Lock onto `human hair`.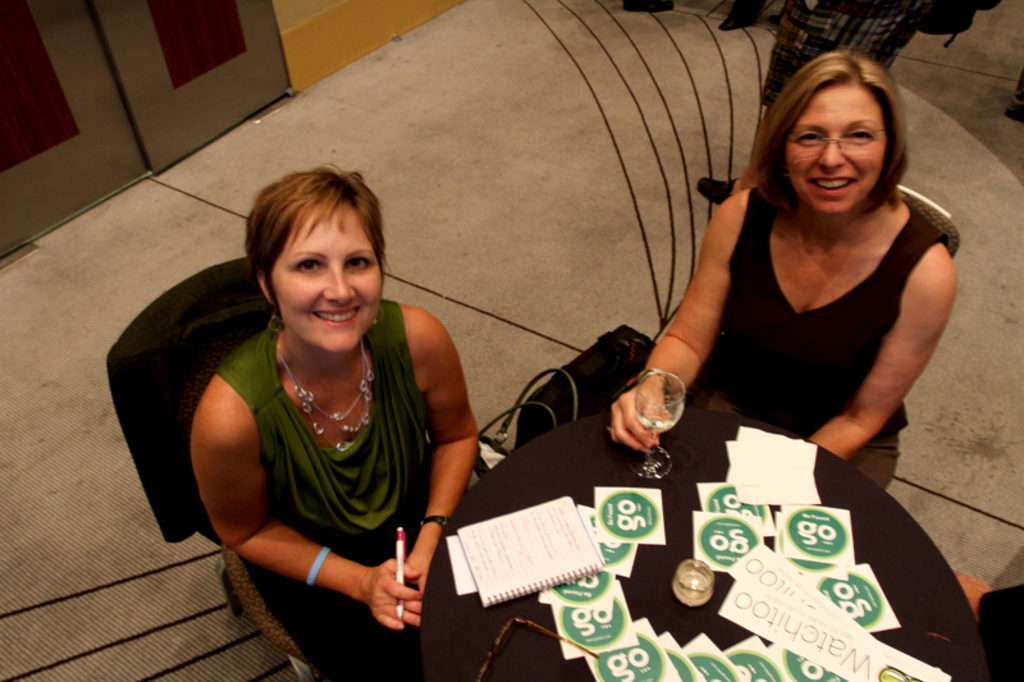
Locked: [x1=246, y1=163, x2=389, y2=303].
